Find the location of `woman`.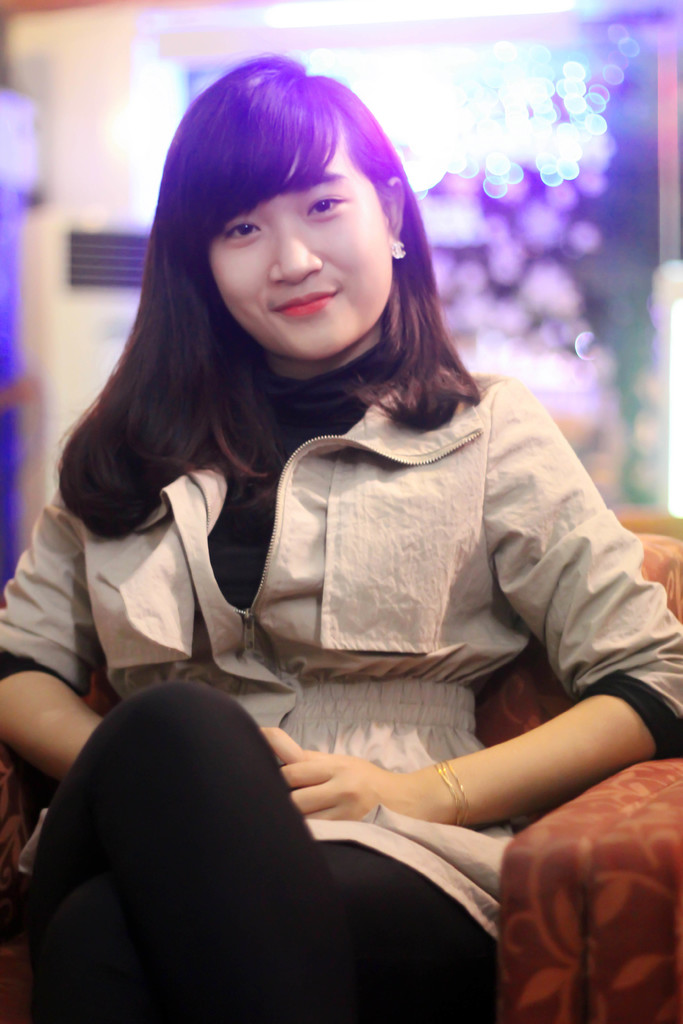
Location: Rect(0, 38, 682, 1020).
